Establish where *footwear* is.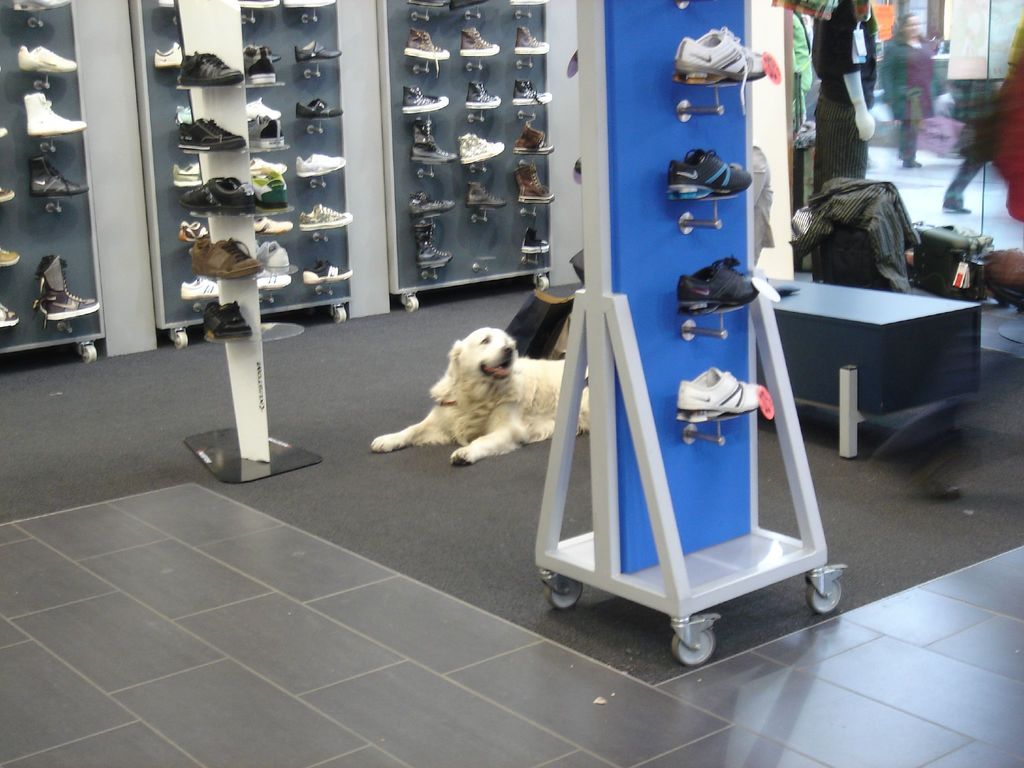
Established at box(27, 90, 90, 132).
